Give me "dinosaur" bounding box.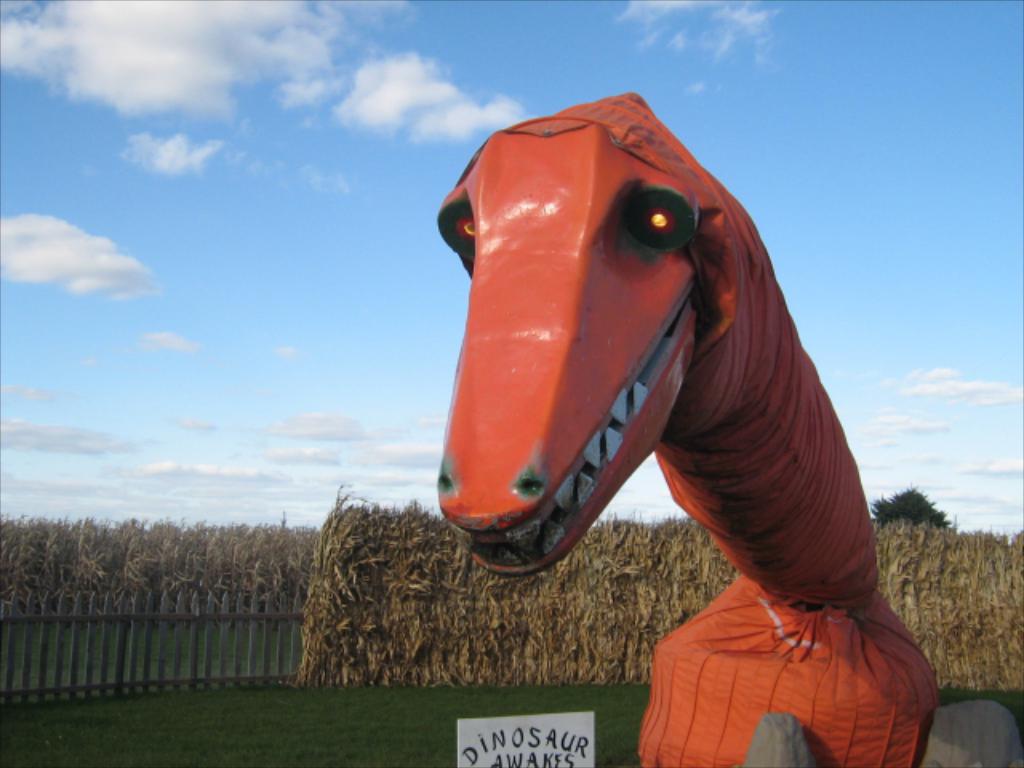
detection(430, 86, 926, 766).
